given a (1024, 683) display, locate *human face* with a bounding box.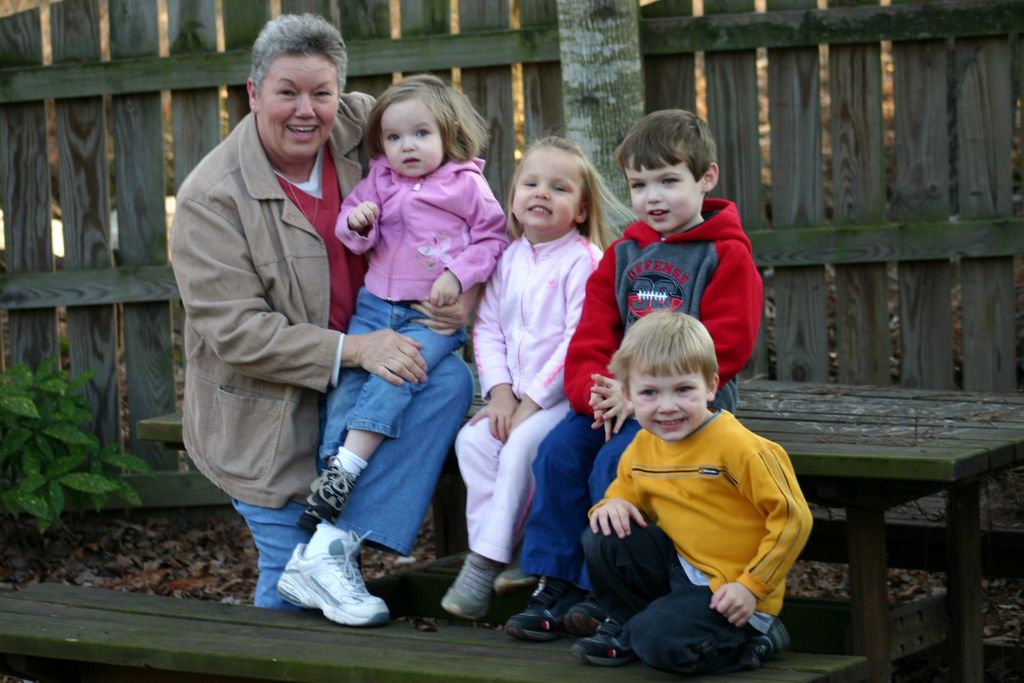
Located: 383/97/445/175.
